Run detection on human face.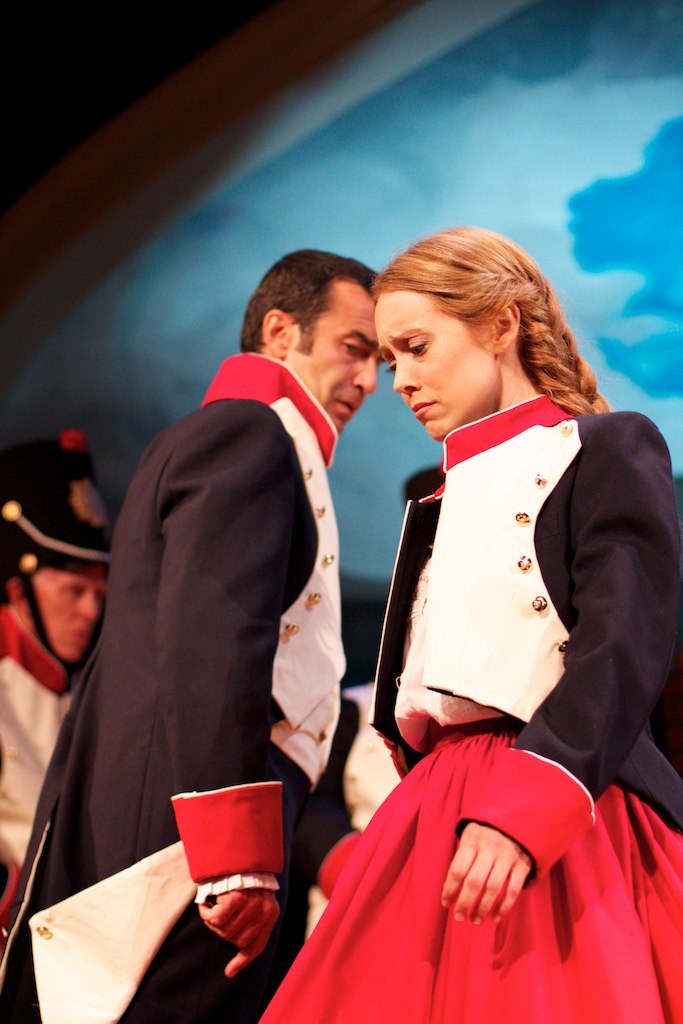
Result: {"x1": 22, "y1": 563, "x2": 102, "y2": 666}.
